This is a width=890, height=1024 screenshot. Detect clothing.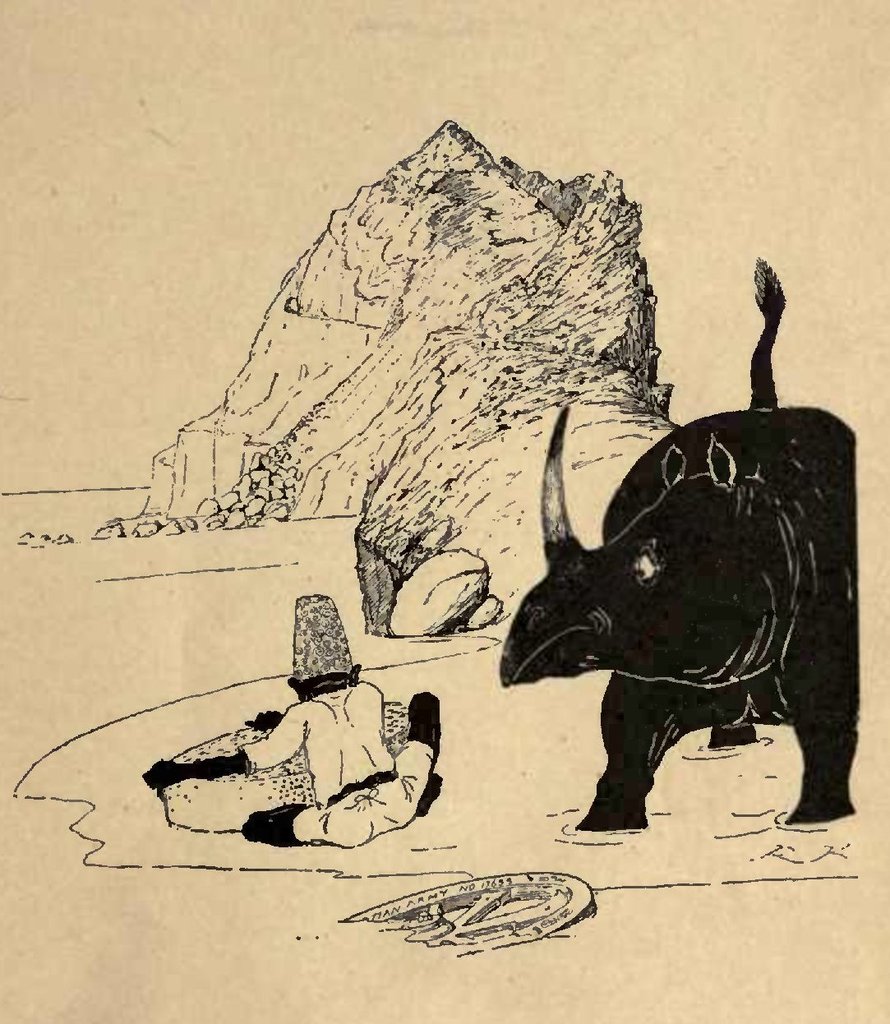
<bbox>236, 683, 435, 846</bbox>.
